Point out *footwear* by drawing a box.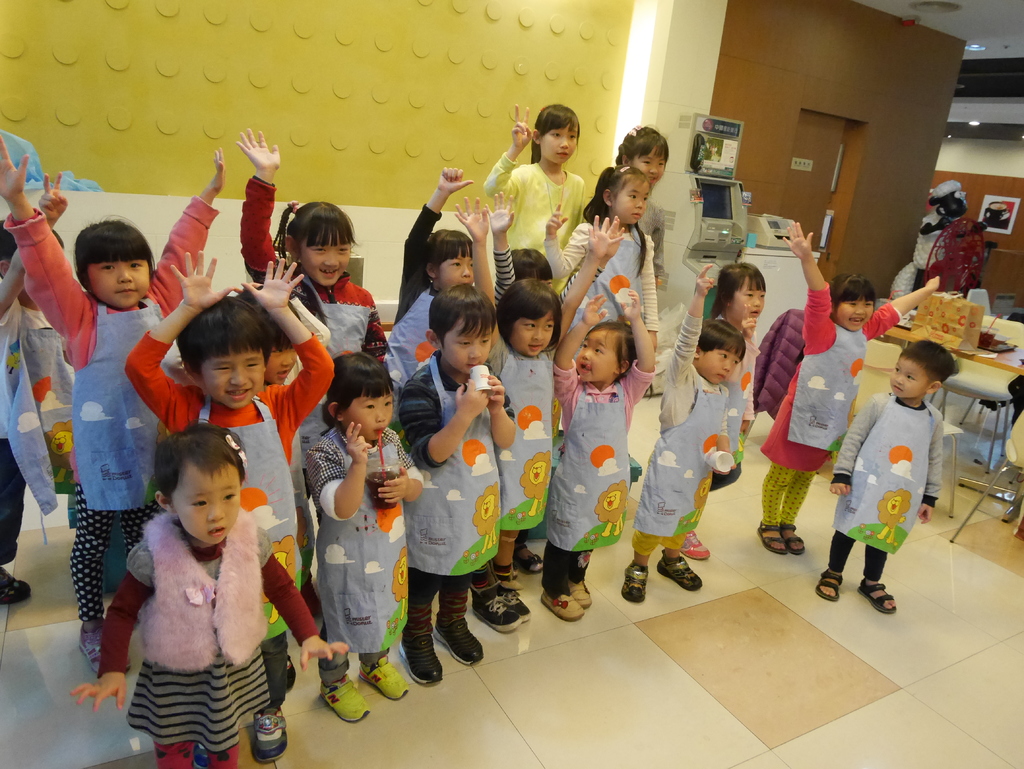
<bbox>254, 694, 281, 761</bbox>.
